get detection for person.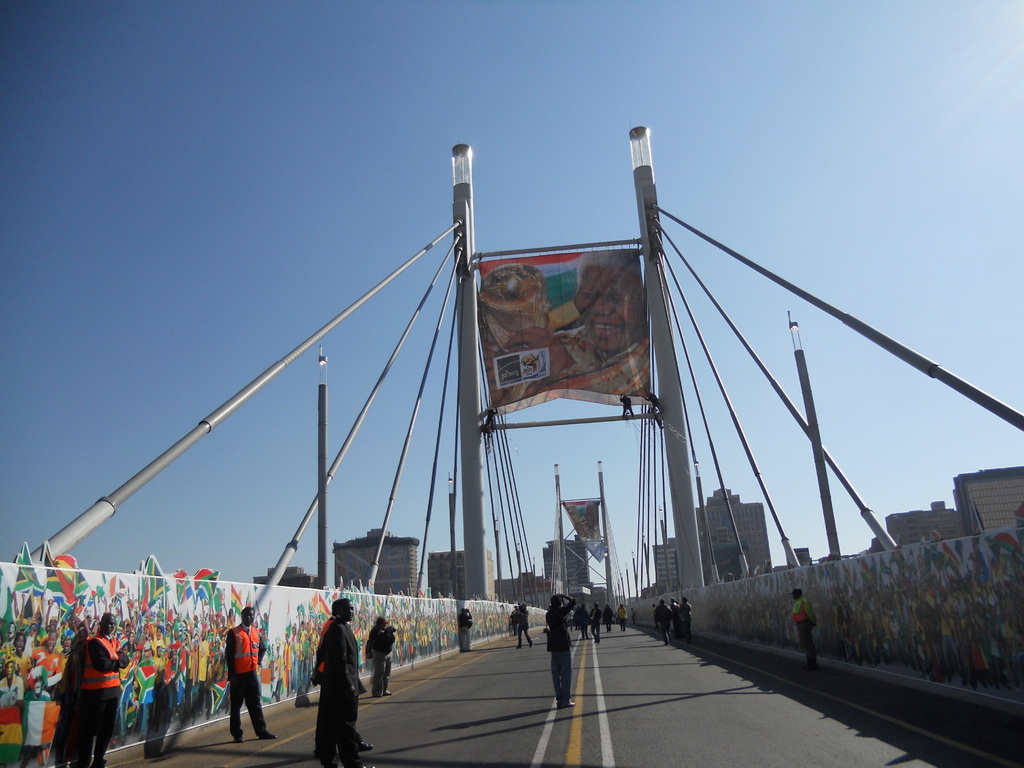
Detection: region(618, 605, 626, 627).
